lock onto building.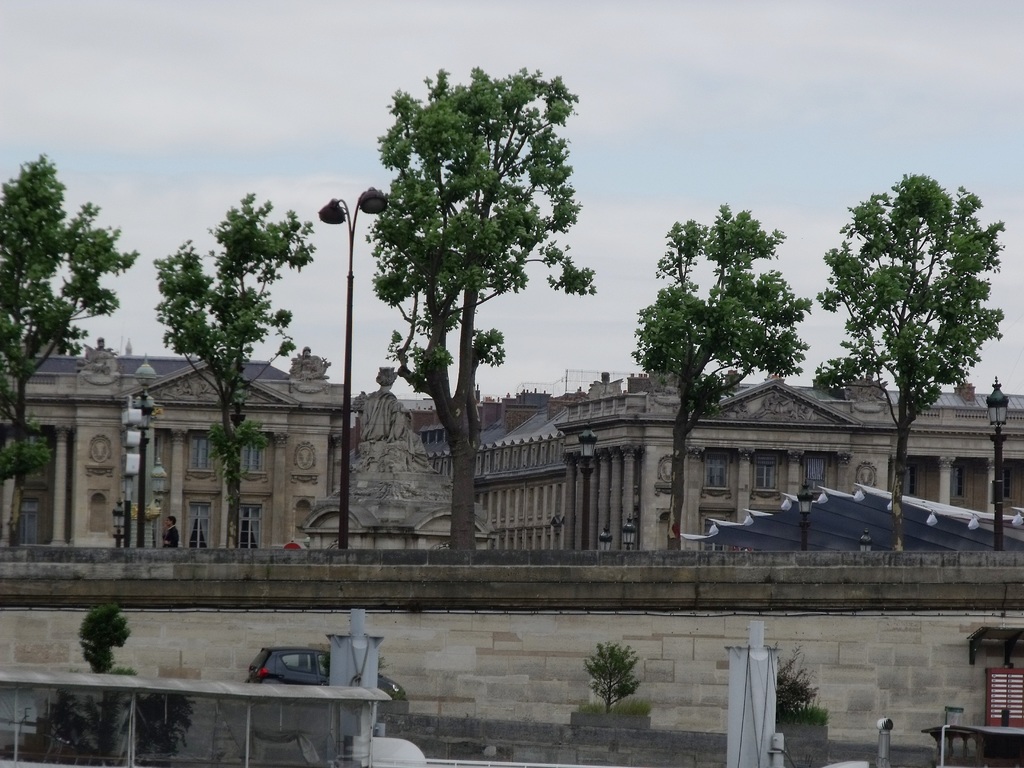
Locked: 480 371 1023 573.
